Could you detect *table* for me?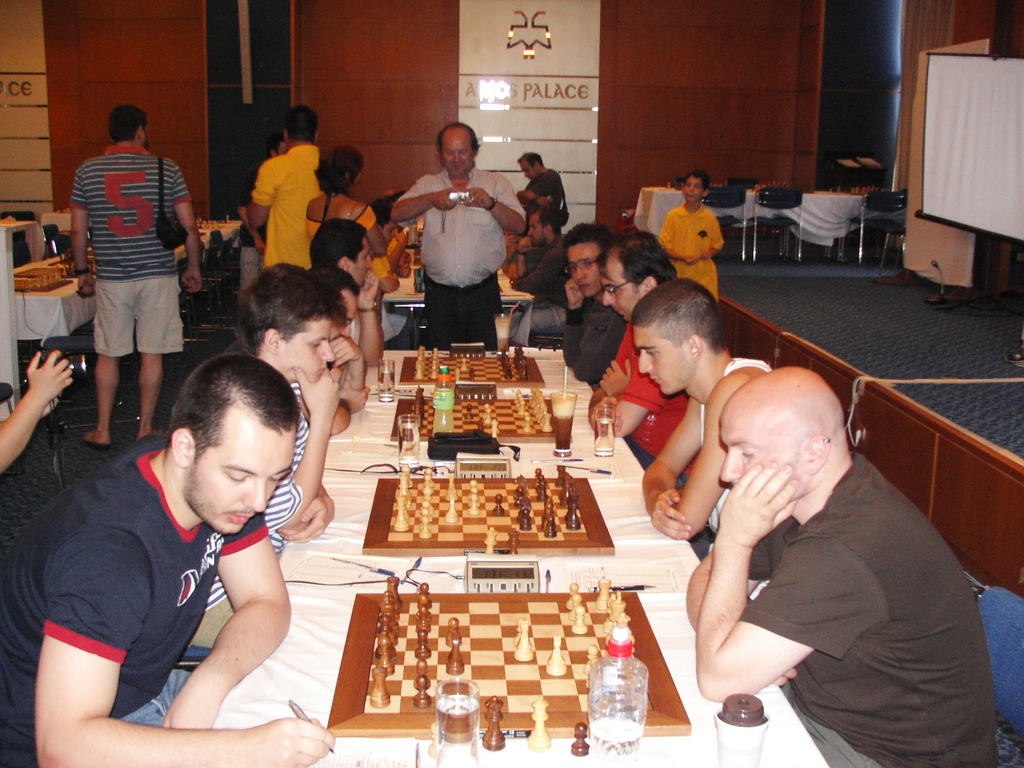
Detection result: (x1=634, y1=183, x2=754, y2=236).
